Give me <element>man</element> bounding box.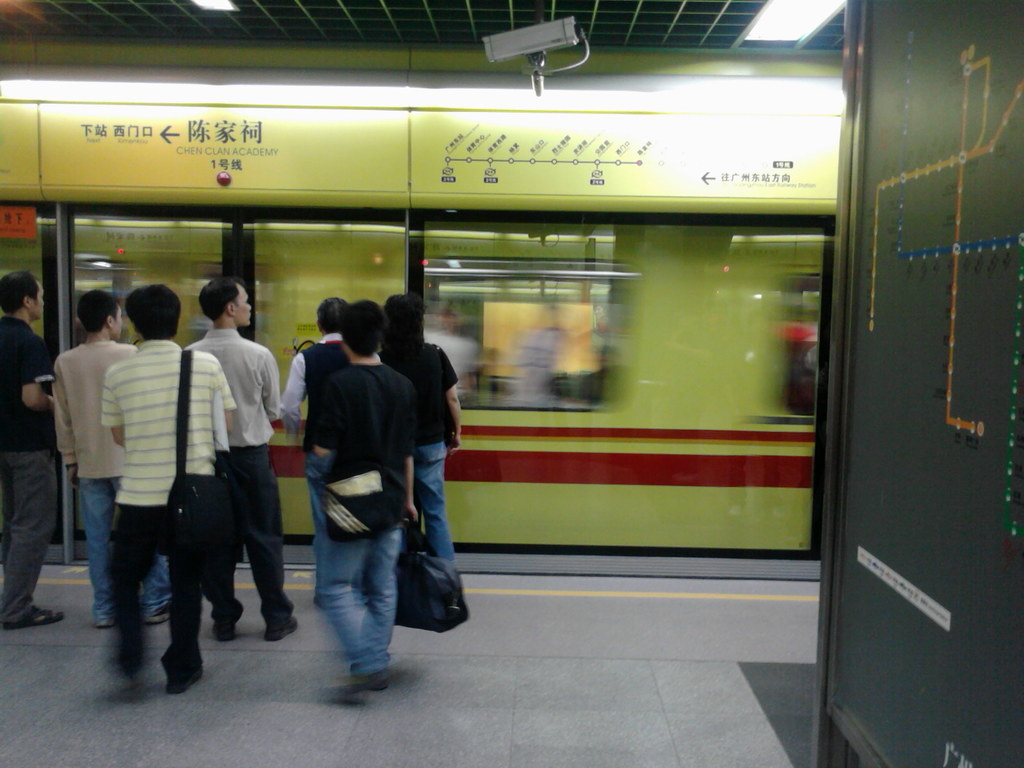
l=53, t=289, r=175, b=627.
